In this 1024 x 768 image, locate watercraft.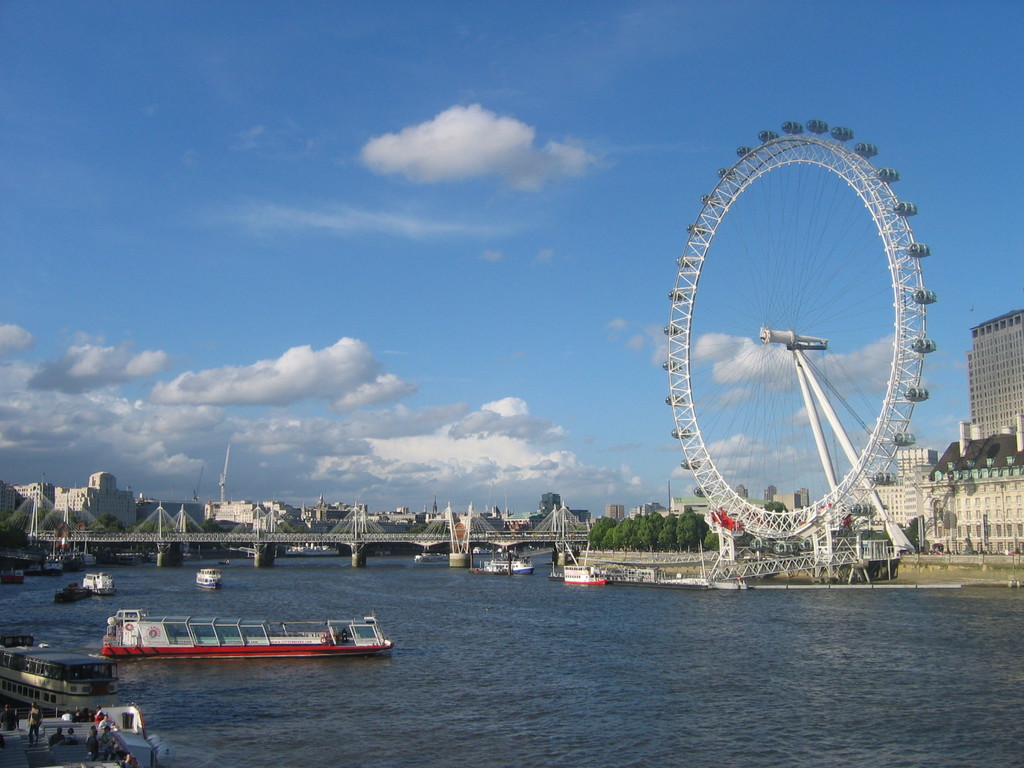
Bounding box: [x1=197, y1=565, x2=224, y2=601].
